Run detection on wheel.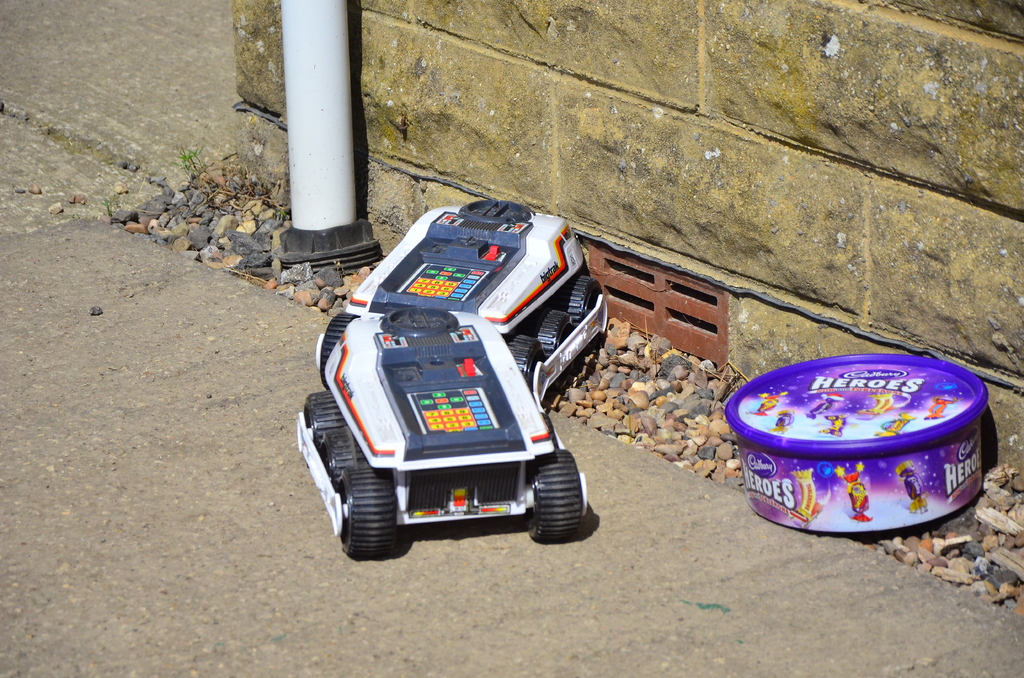
Result: 528, 307, 573, 381.
